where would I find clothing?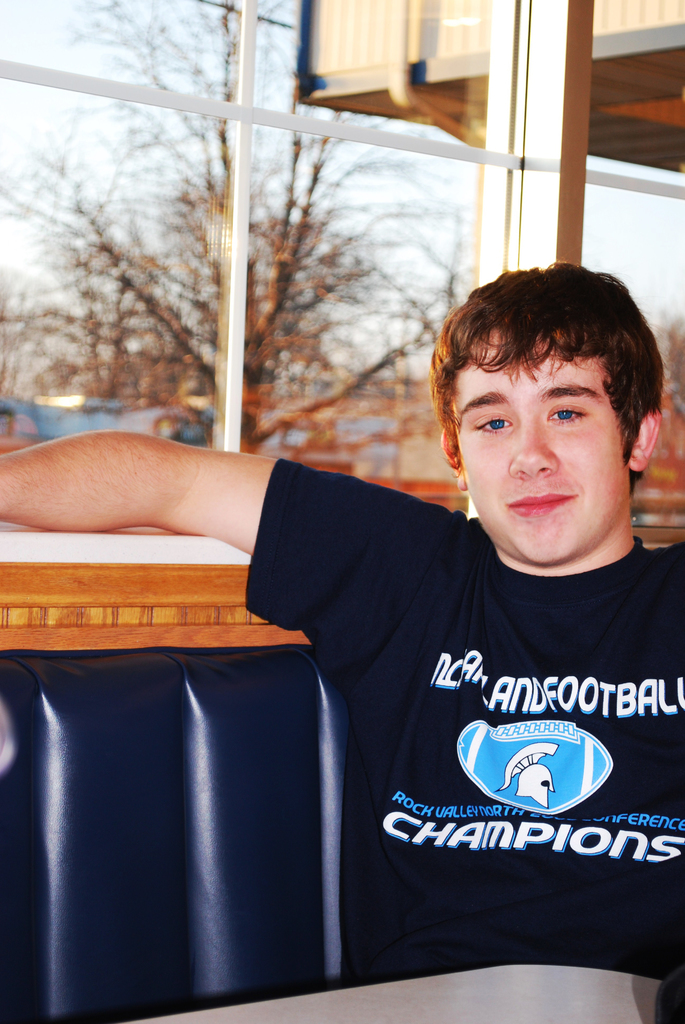
At locate(239, 460, 684, 977).
